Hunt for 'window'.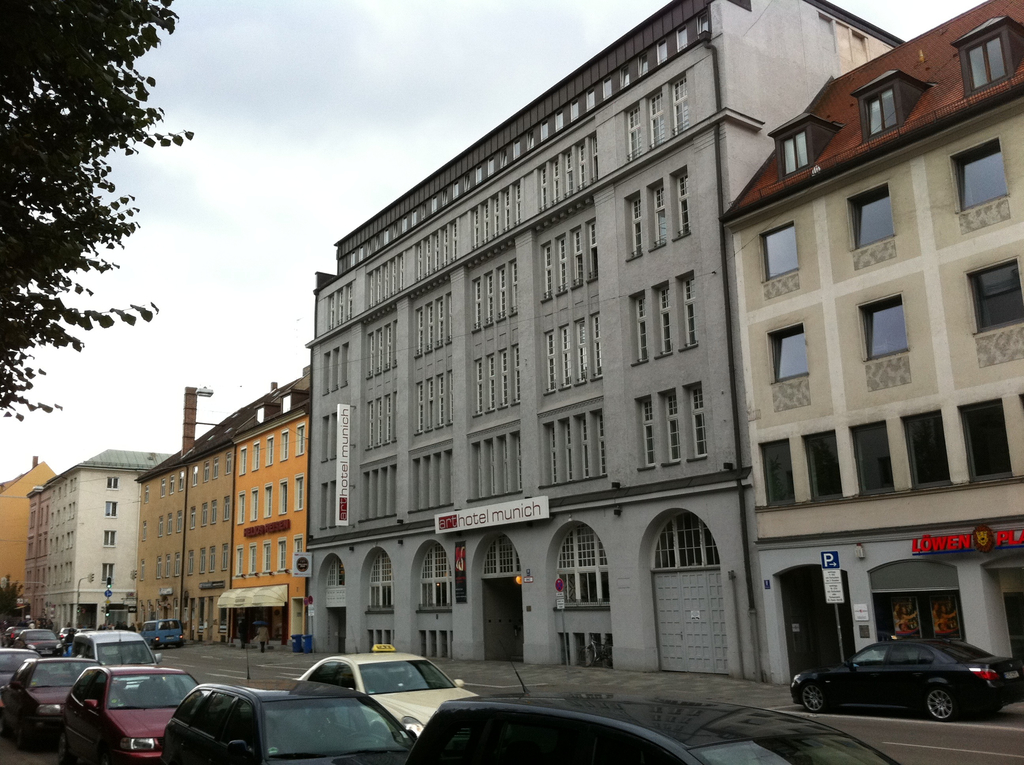
Hunted down at (403,217,408,233).
